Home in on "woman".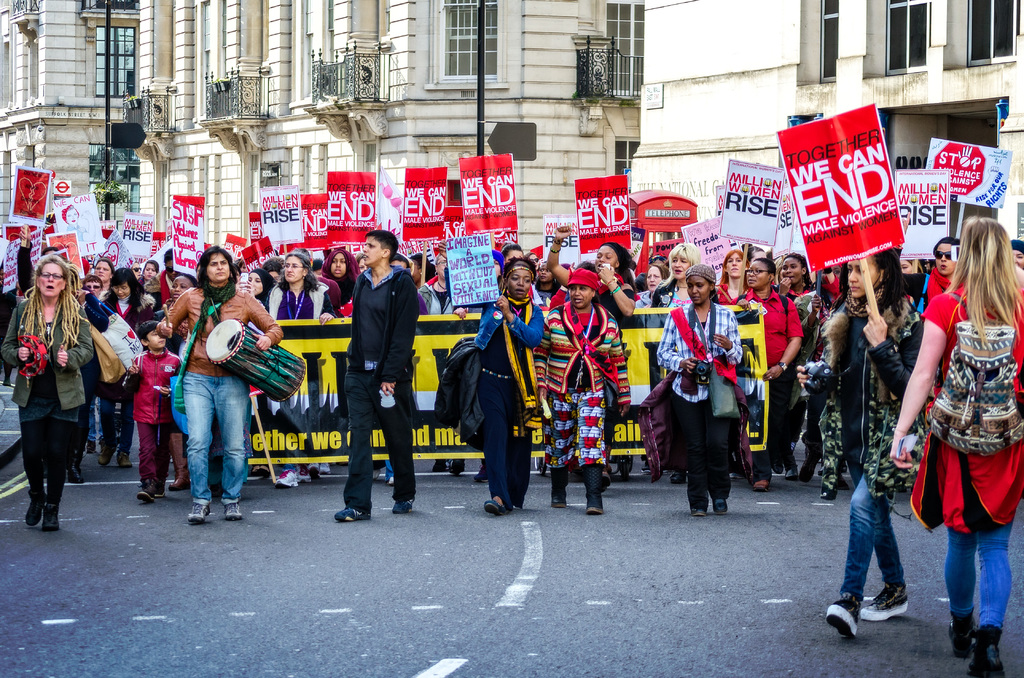
Homed in at bbox=(529, 250, 541, 273).
